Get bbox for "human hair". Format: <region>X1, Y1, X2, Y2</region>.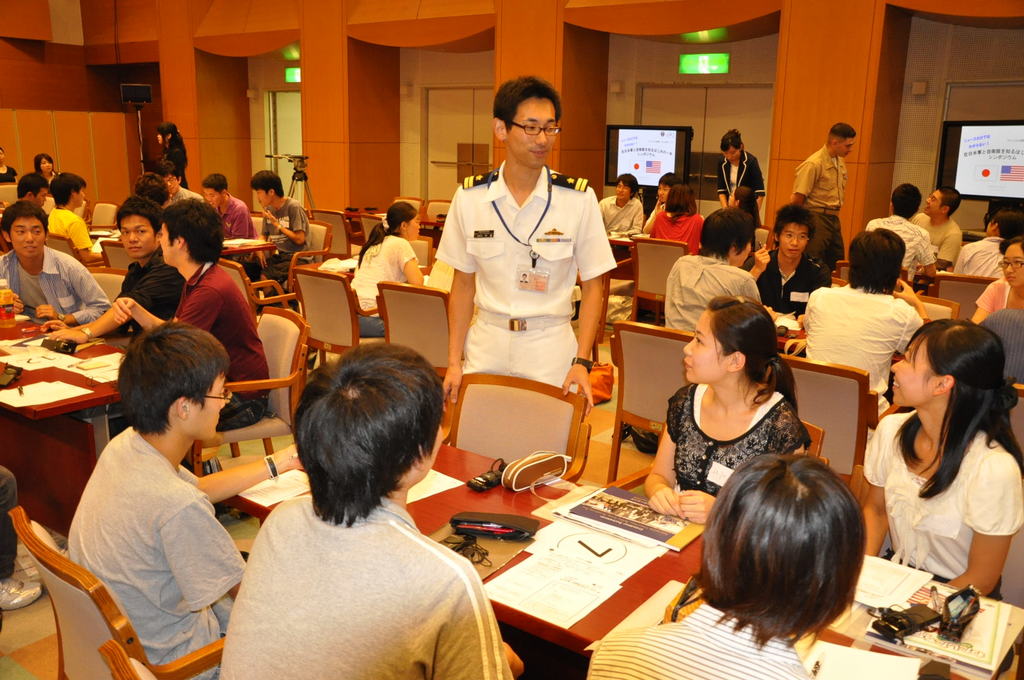
<region>250, 170, 286, 201</region>.
